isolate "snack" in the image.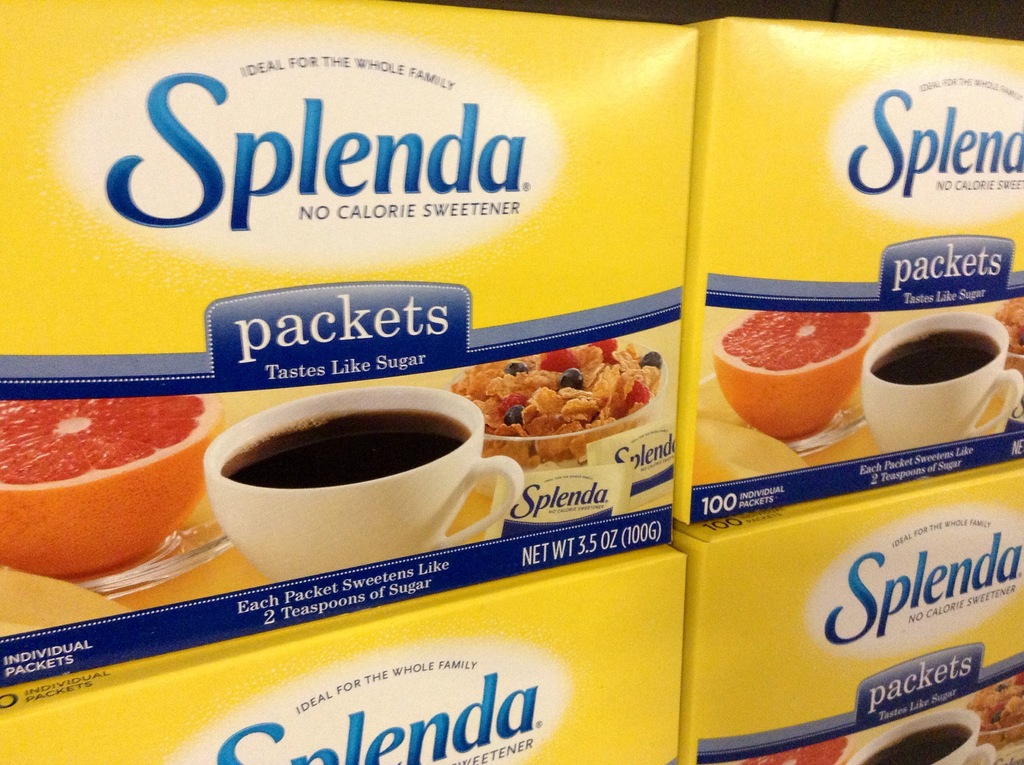
Isolated region: pyautogui.locateOnScreen(447, 334, 668, 479).
